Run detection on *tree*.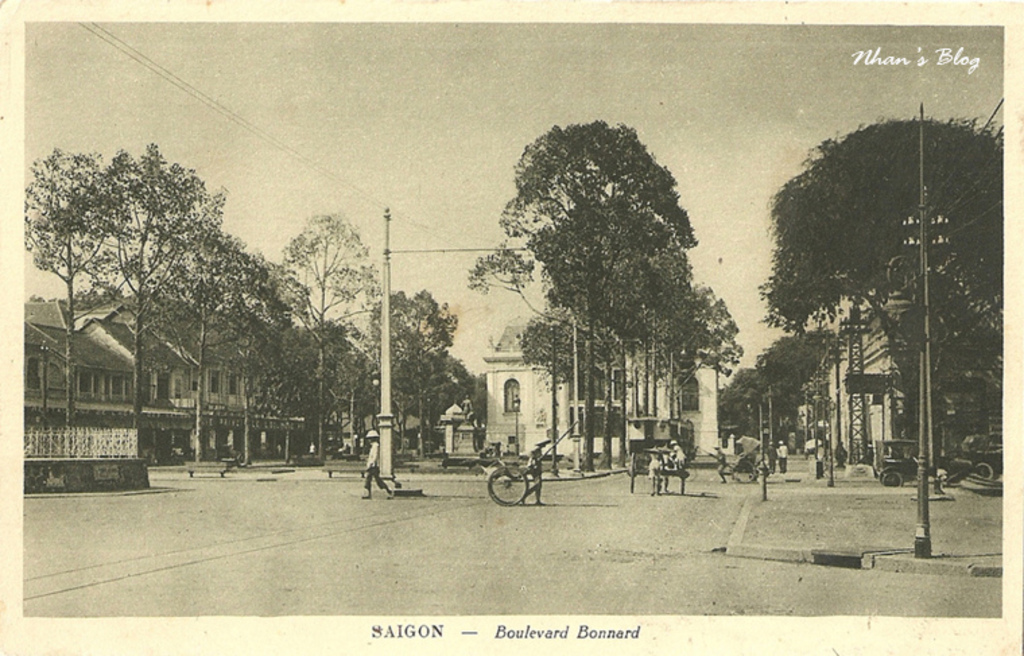
Result: 457 135 745 488.
